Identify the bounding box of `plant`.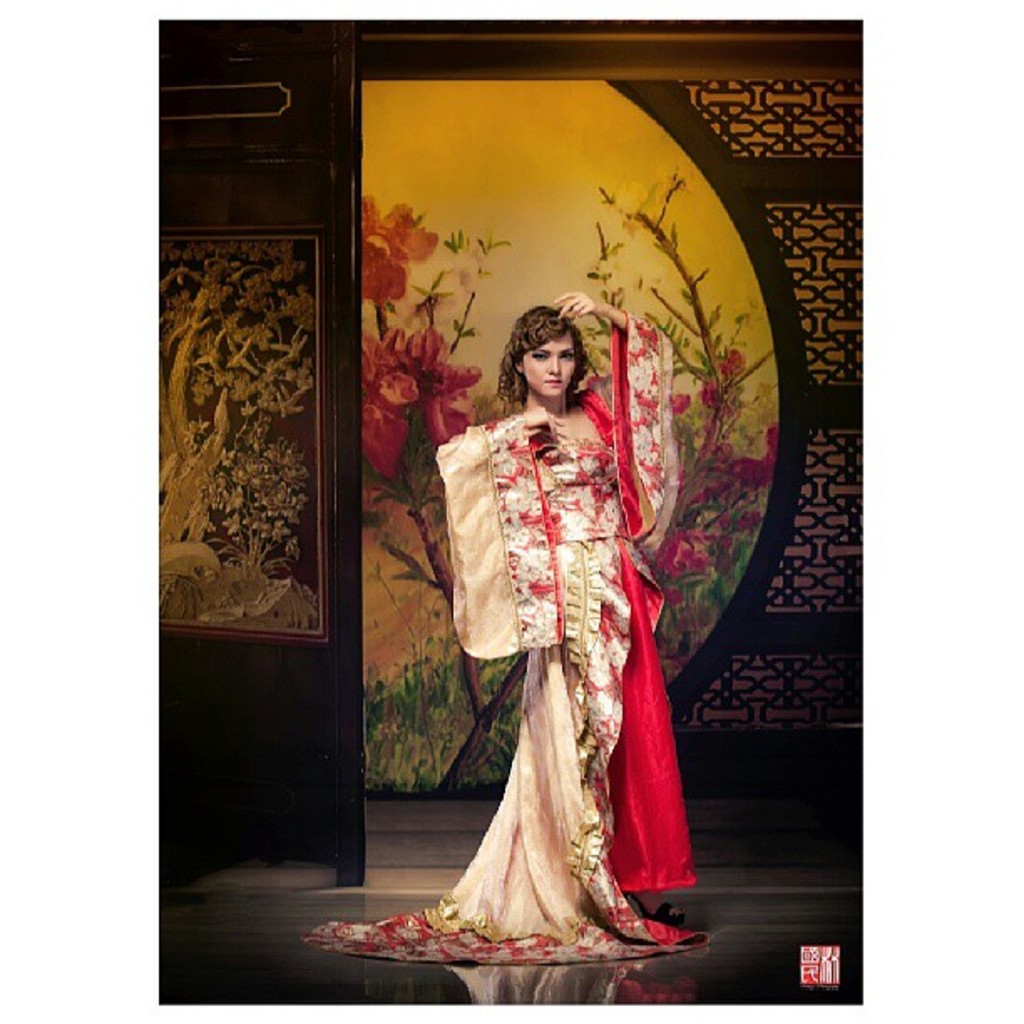
(350, 169, 798, 791).
